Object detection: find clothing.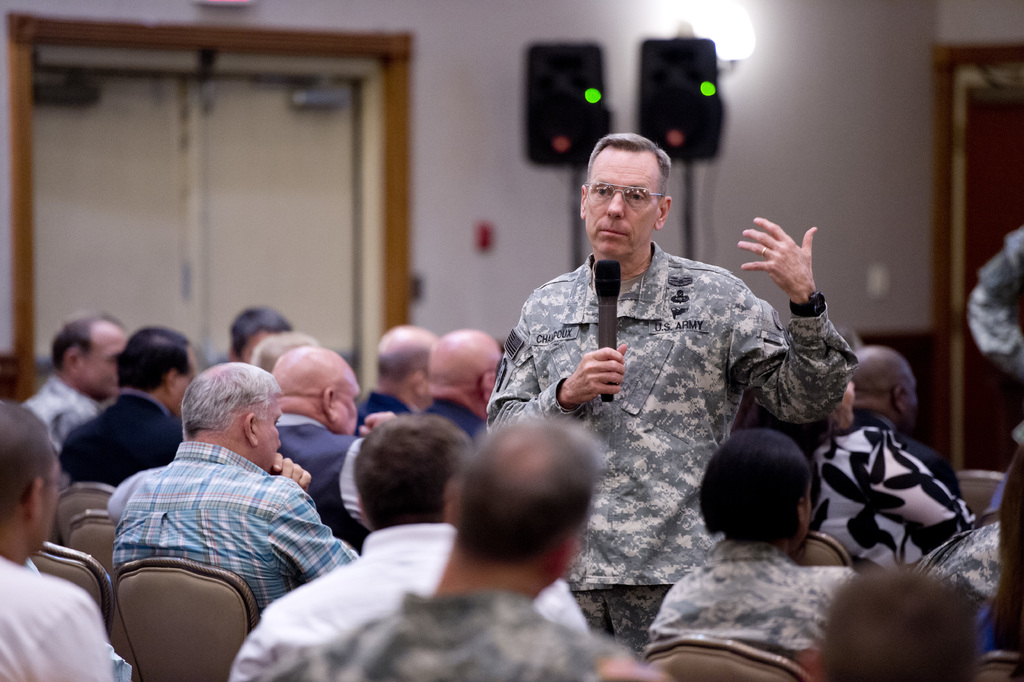
left=814, top=413, right=957, bottom=581.
